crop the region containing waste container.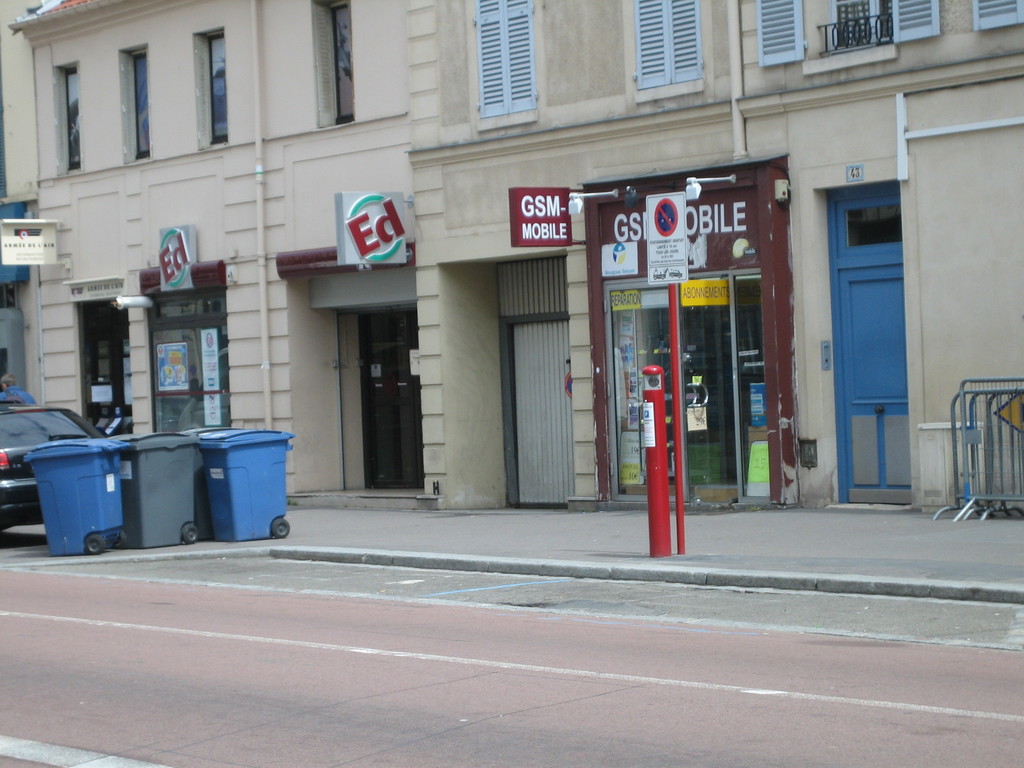
Crop region: 179 424 282 547.
